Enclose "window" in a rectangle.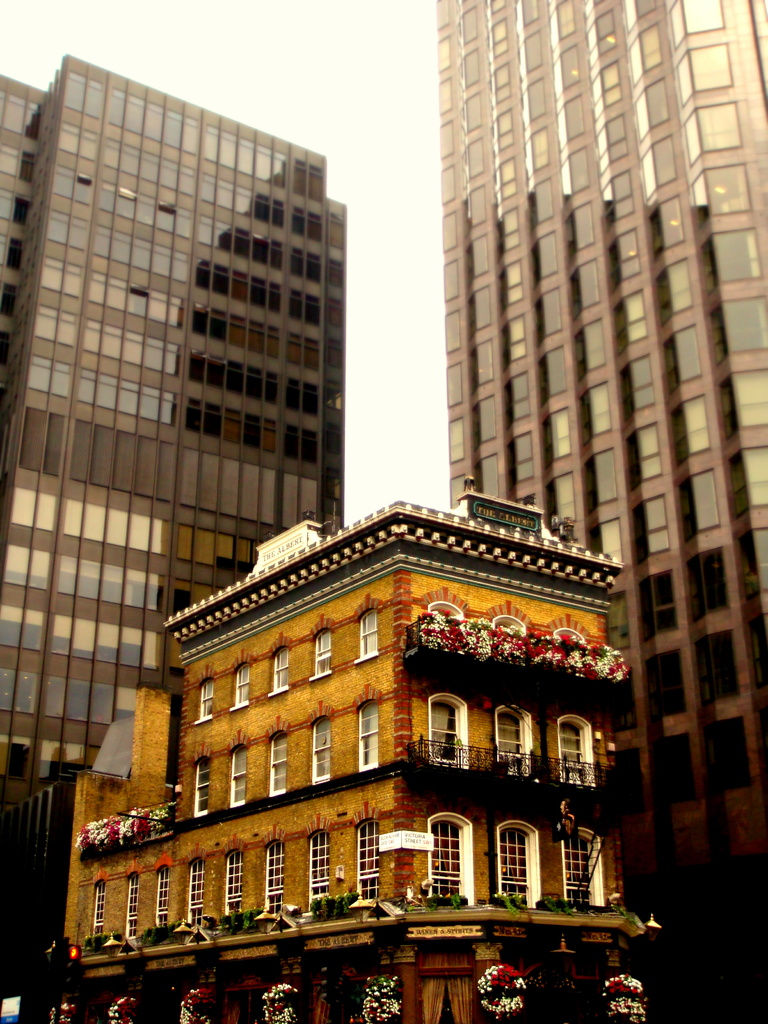
(left=195, top=752, right=212, bottom=817).
